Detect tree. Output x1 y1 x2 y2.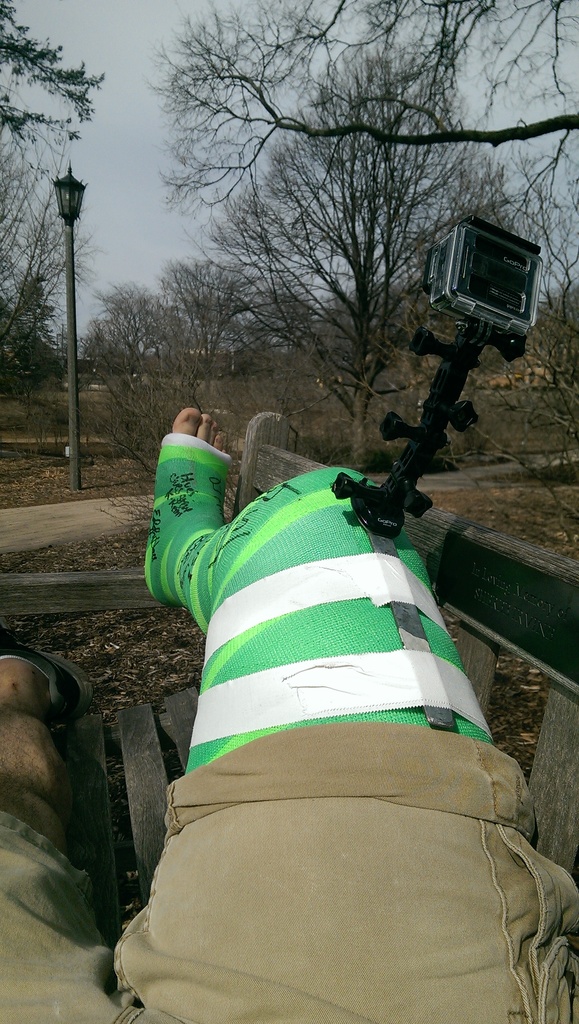
0 80 103 380.
